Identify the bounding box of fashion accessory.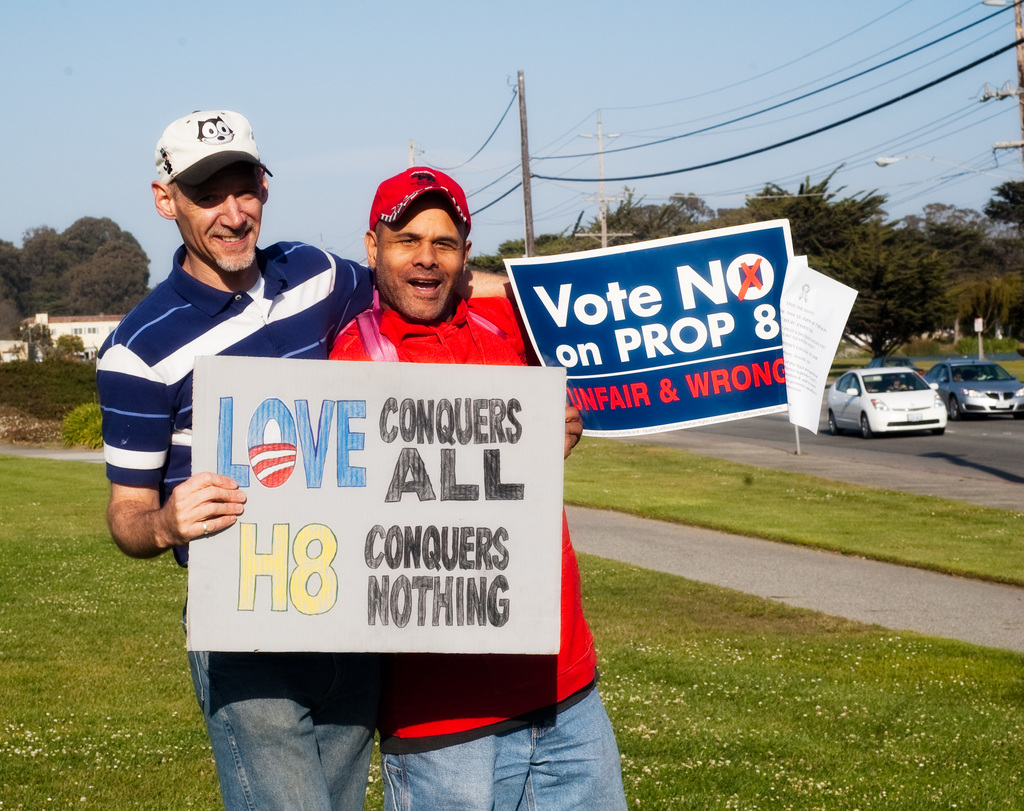
{"left": 199, "top": 521, "right": 210, "bottom": 538}.
